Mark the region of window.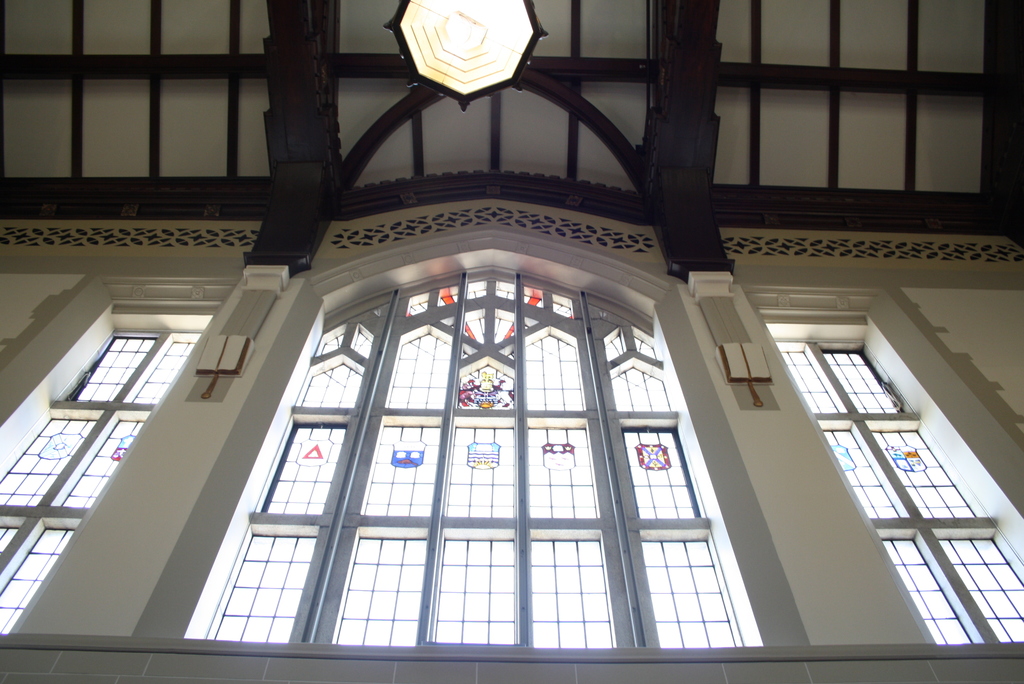
Region: (x1=193, y1=263, x2=753, y2=647).
